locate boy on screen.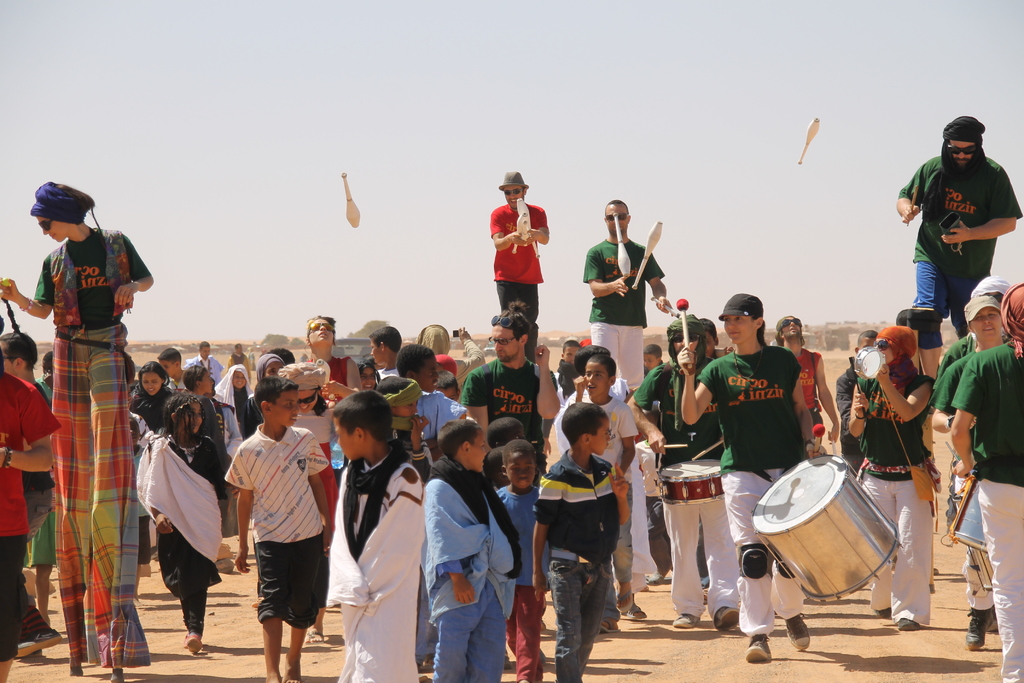
On screen at (499, 441, 554, 682).
